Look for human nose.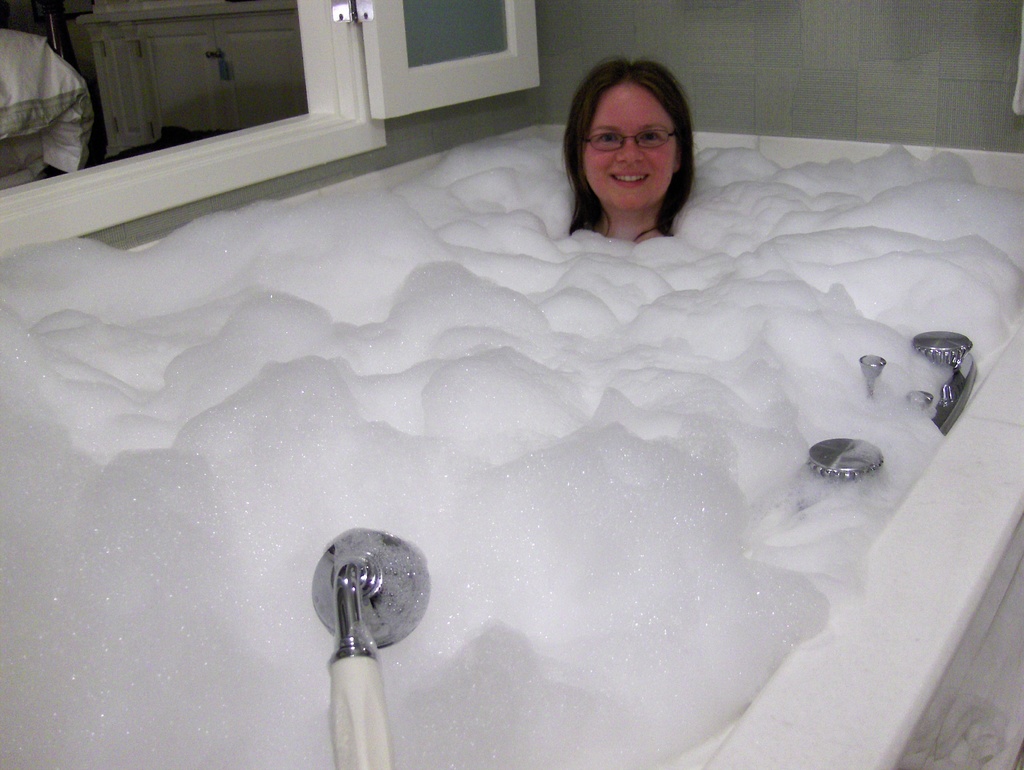
Found: [616, 136, 647, 168].
